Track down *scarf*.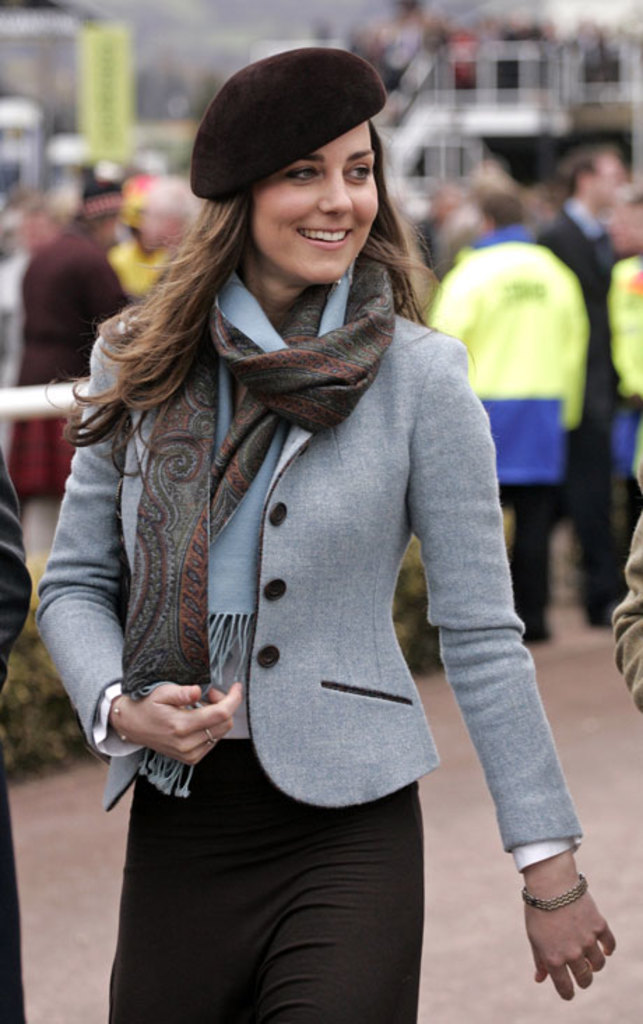
Tracked to [left=102, top=253, right=397, bottom=803].
